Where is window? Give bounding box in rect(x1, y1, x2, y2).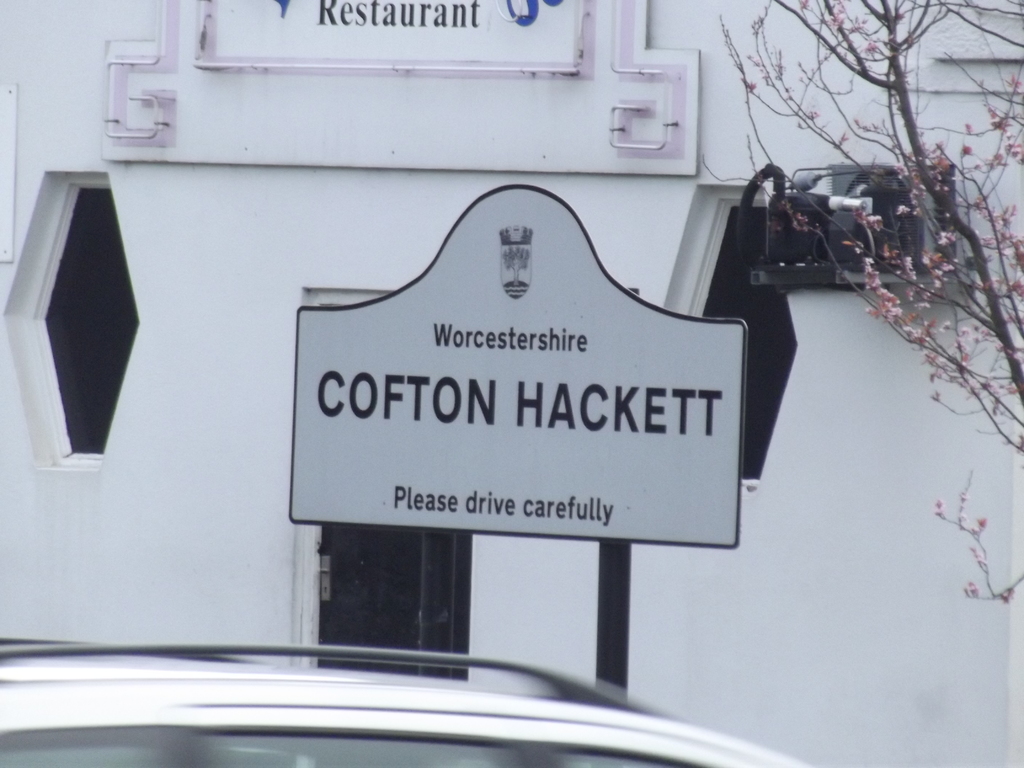
rect(691, 196, 799, 490).
